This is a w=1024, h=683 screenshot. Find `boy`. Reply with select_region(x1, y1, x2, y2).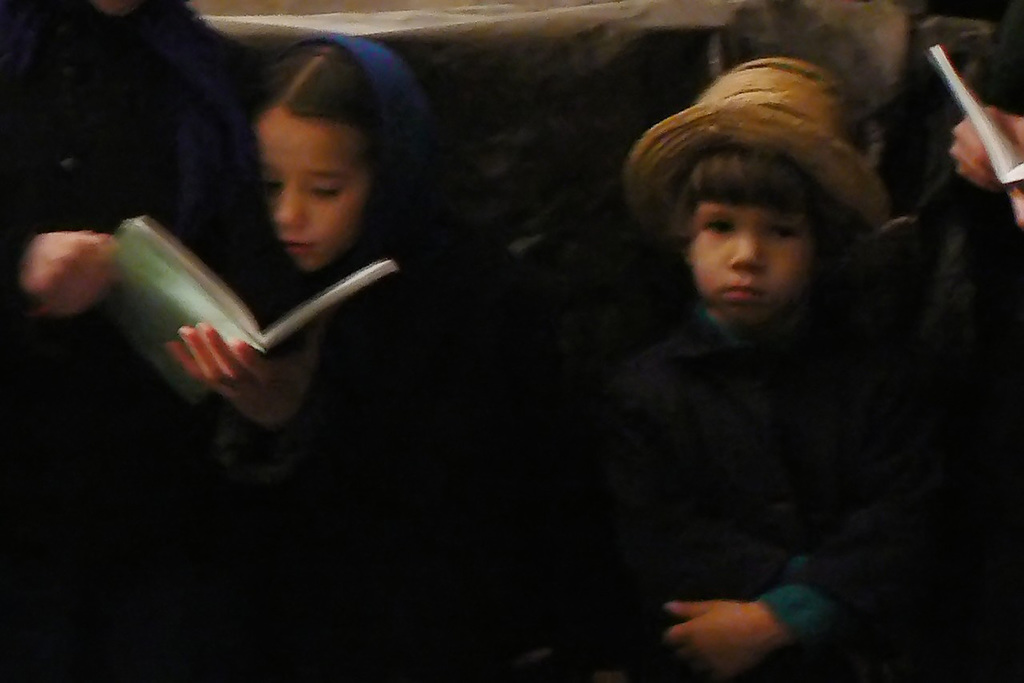
select_region(566, 64, 927, 648).
